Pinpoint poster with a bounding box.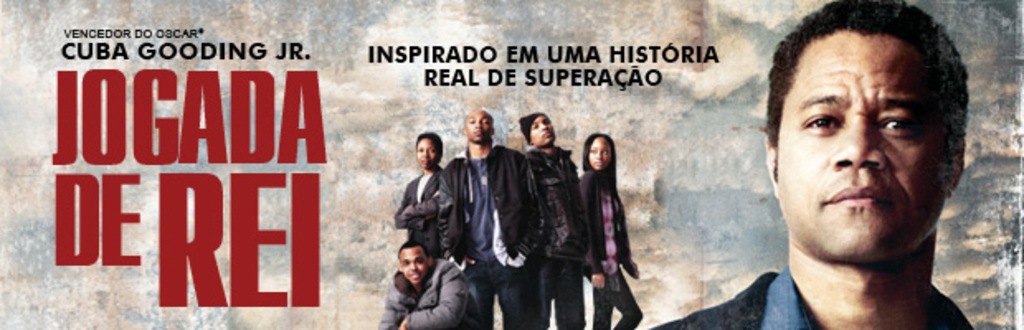
[left=0, top=0, right=1022, bottom=328].
